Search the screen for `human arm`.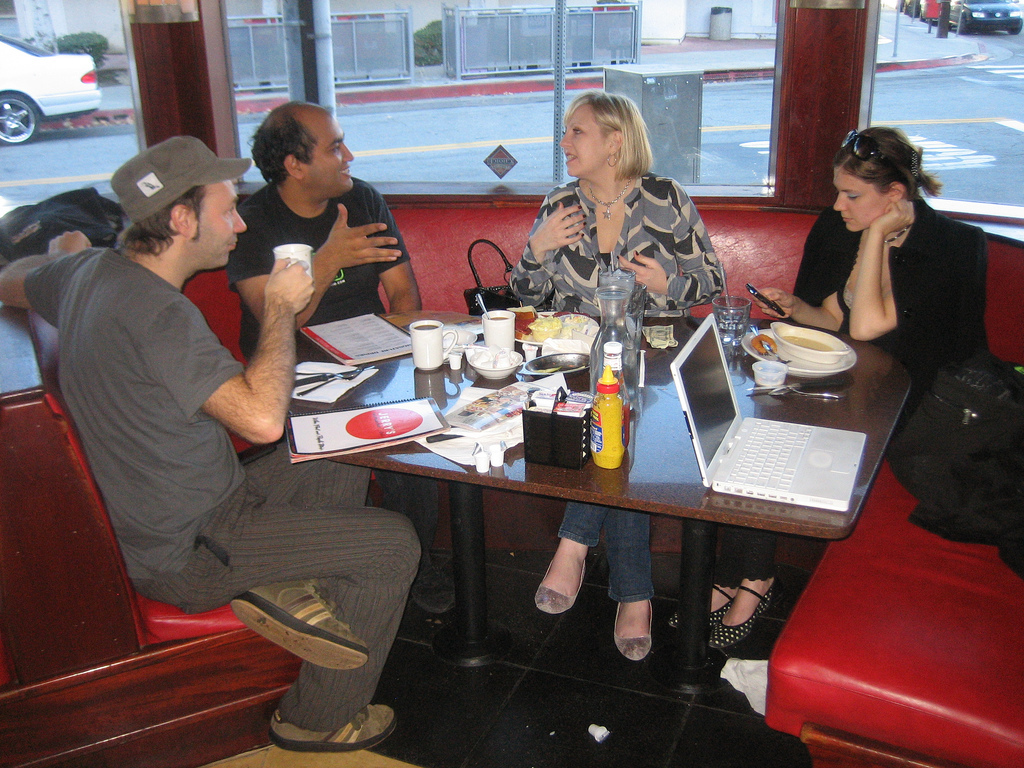
Found at select_region(225, 202, 402, 342).
